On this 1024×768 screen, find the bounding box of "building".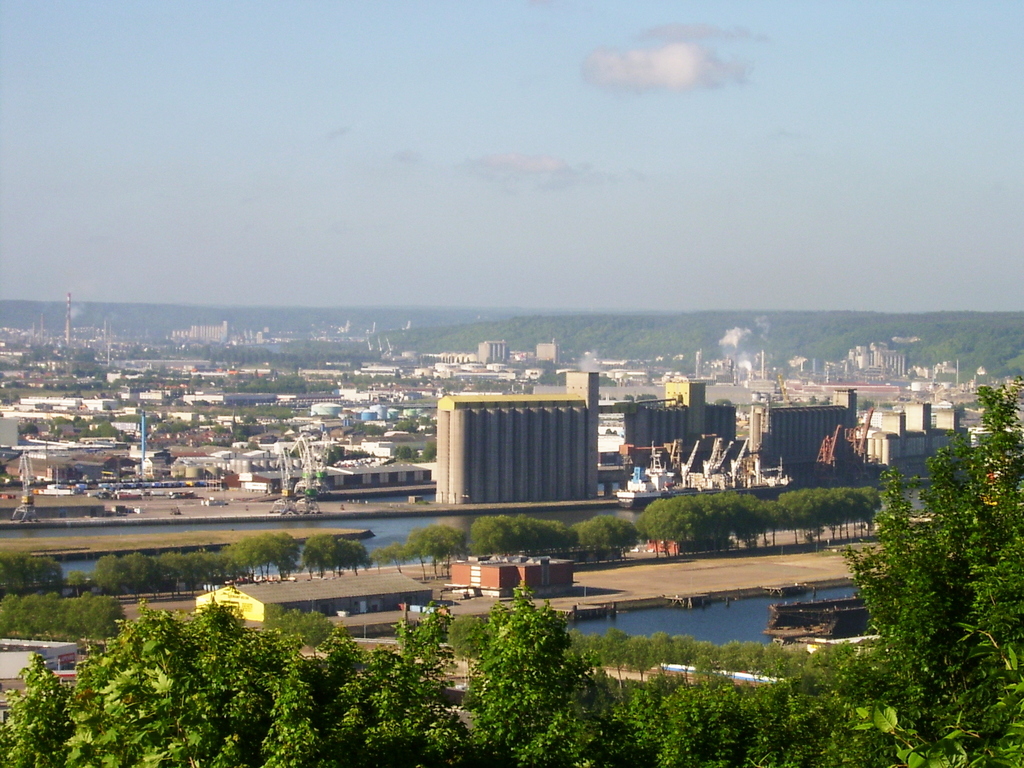
Bounding box: left=436, top=554, right=575, bottom=591.
